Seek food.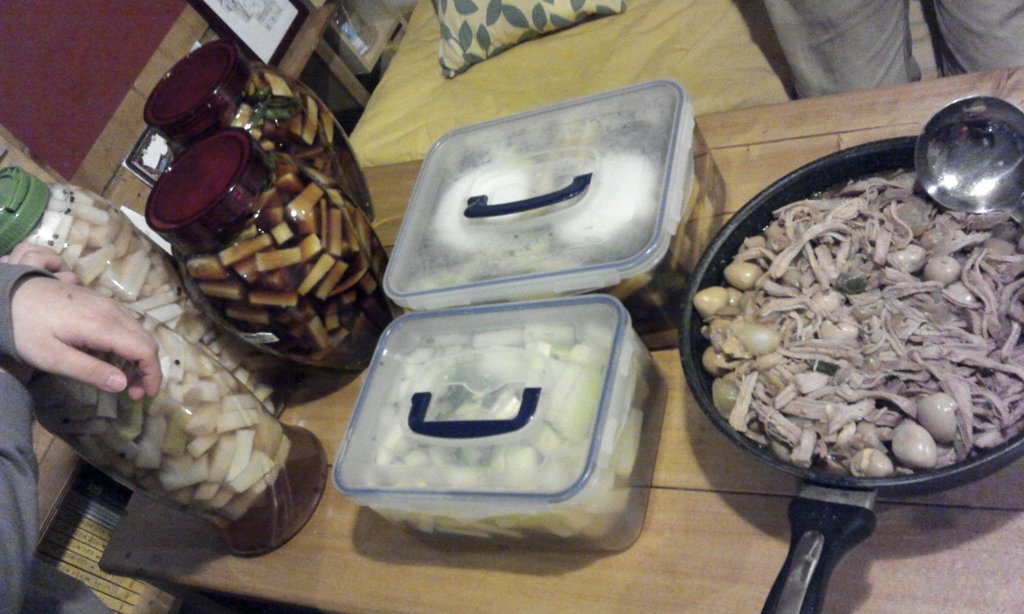
<bbox>192, 159, 391, 381</bbox>.
